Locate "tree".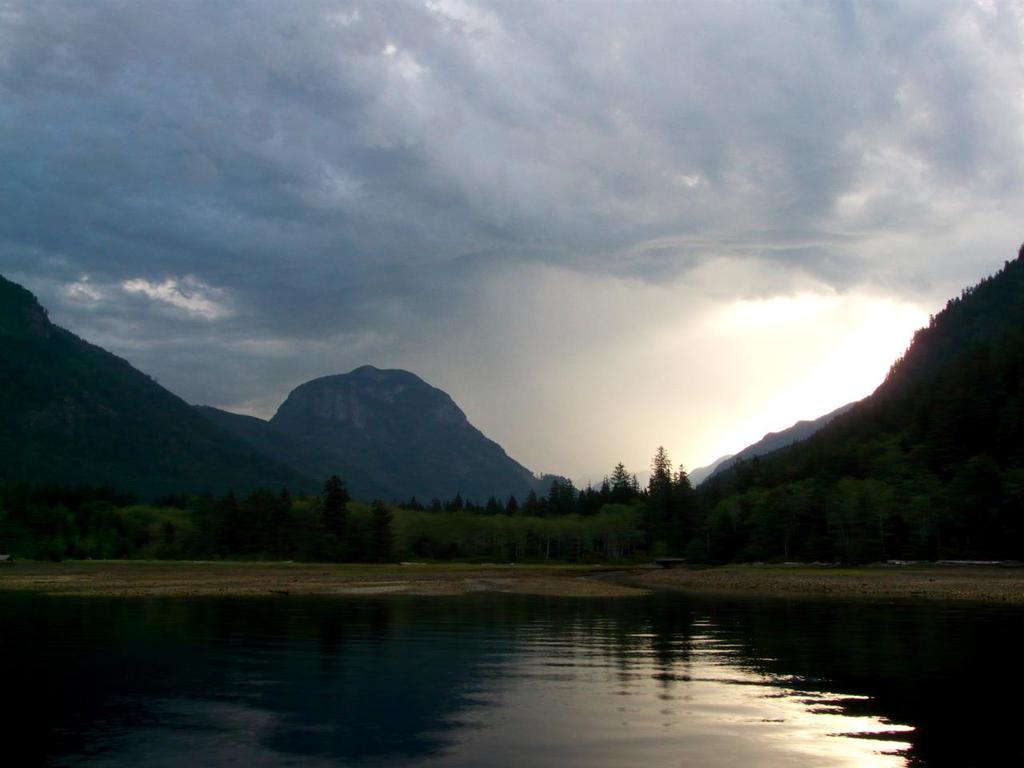
Bounding box: <bbox>369, 498, 398, 562</bbox>.
